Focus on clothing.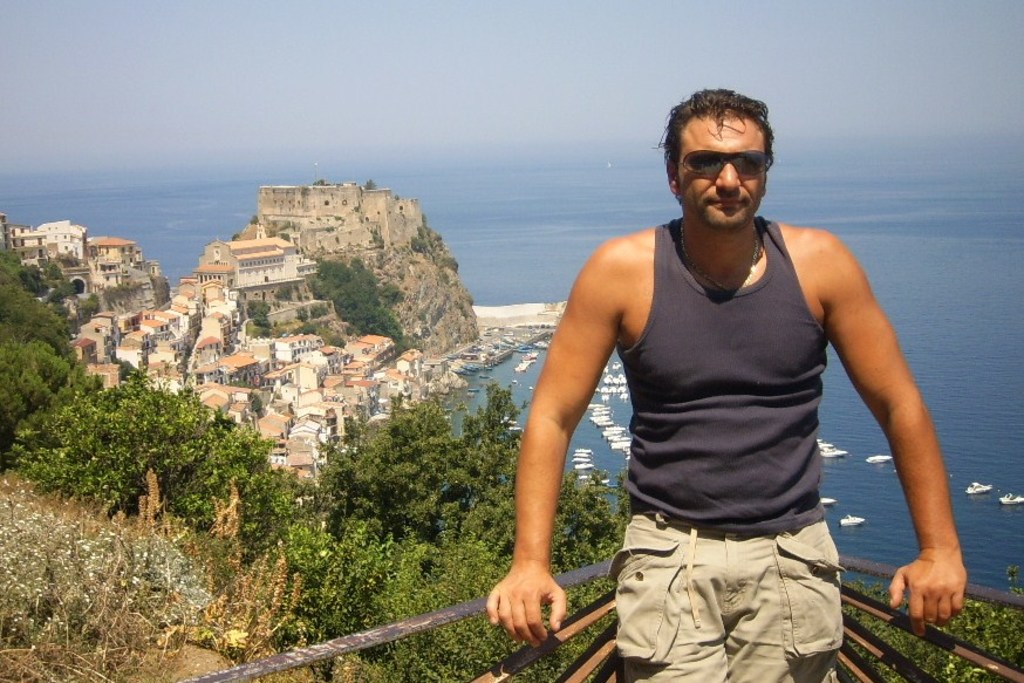
Focused at (573,300,880,651).
